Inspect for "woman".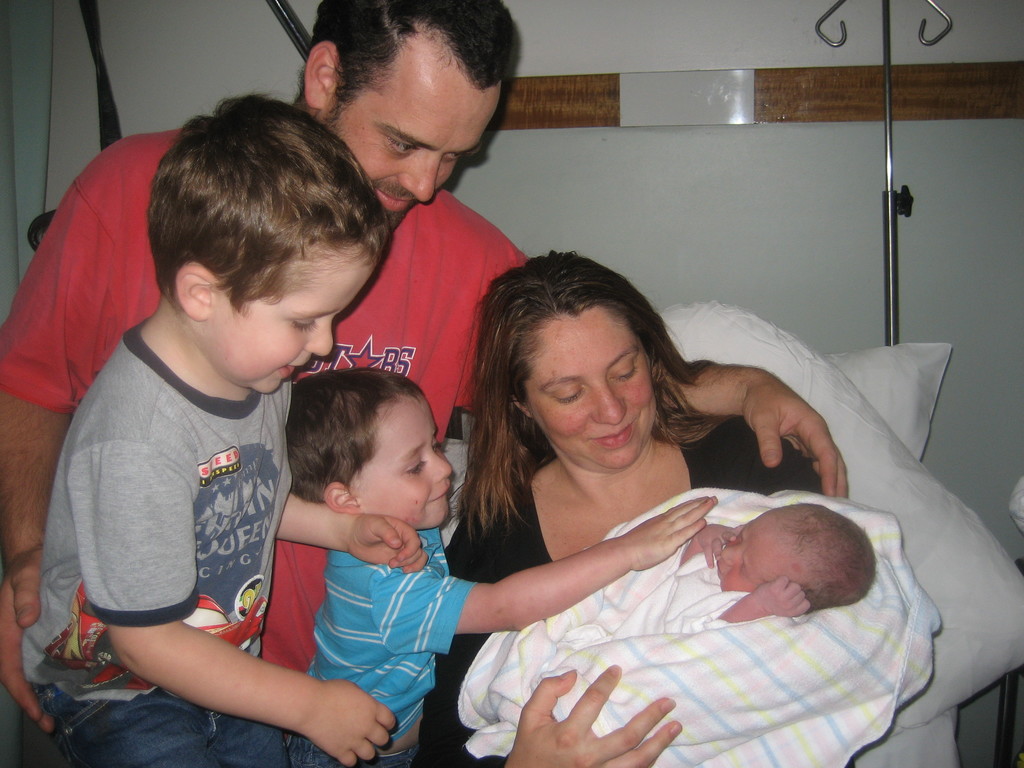
Inspection: box=[417, 244, 838, 767].
